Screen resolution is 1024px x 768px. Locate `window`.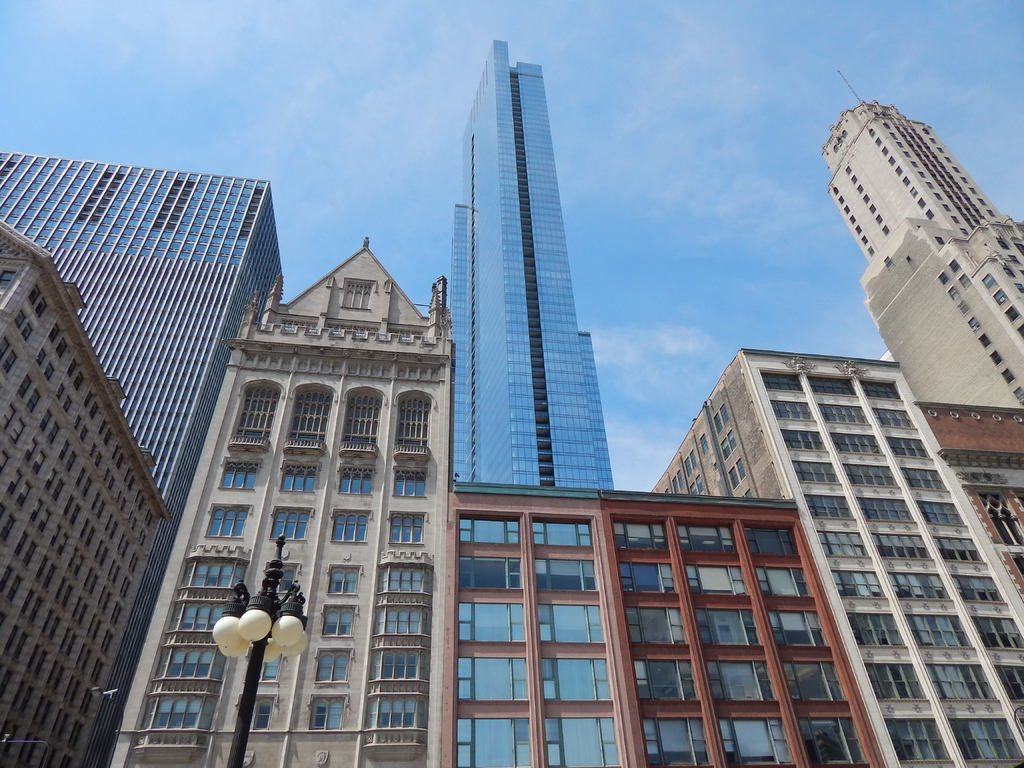
box(621, 610, 691, 648).
